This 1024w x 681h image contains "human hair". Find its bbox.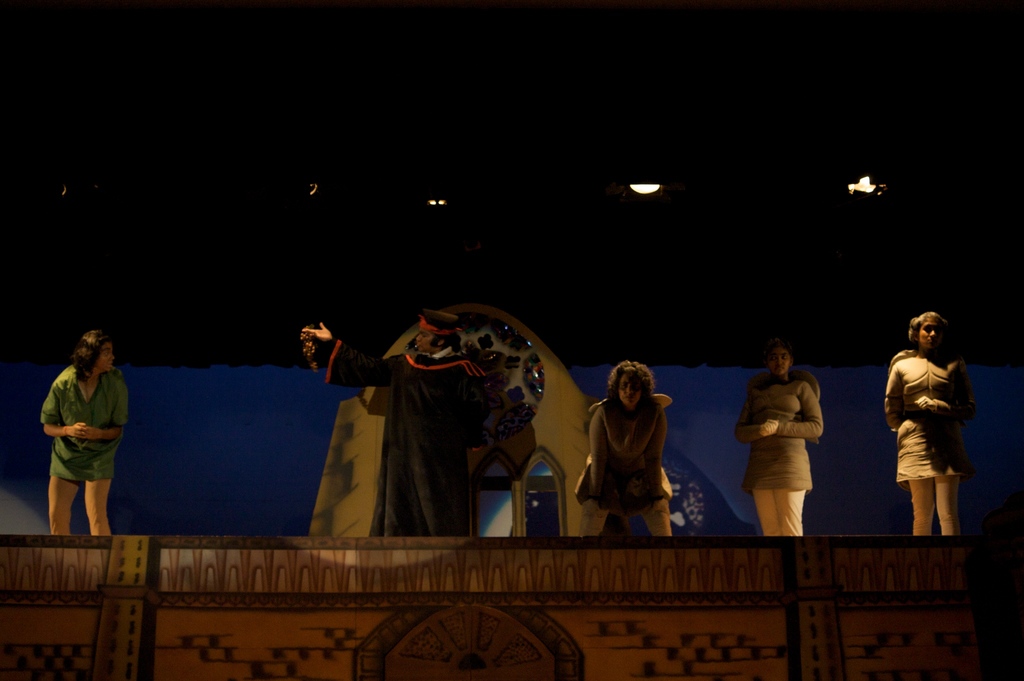
<bbox>765, 334, 794, 360</bbox>.
